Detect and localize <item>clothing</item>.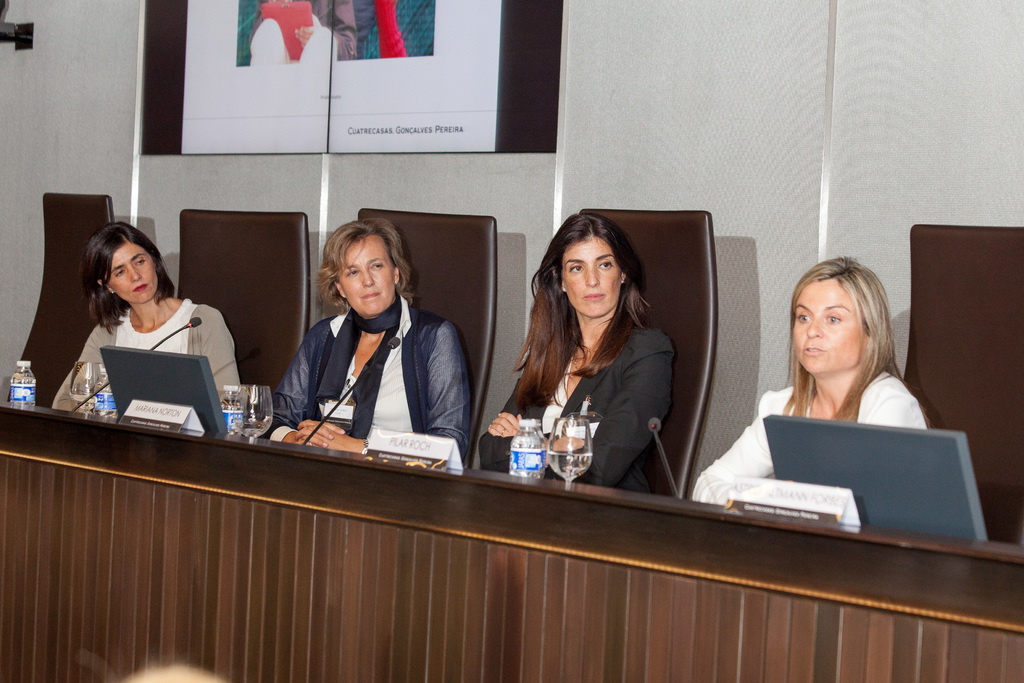
Localized at 691,366,930,507.
